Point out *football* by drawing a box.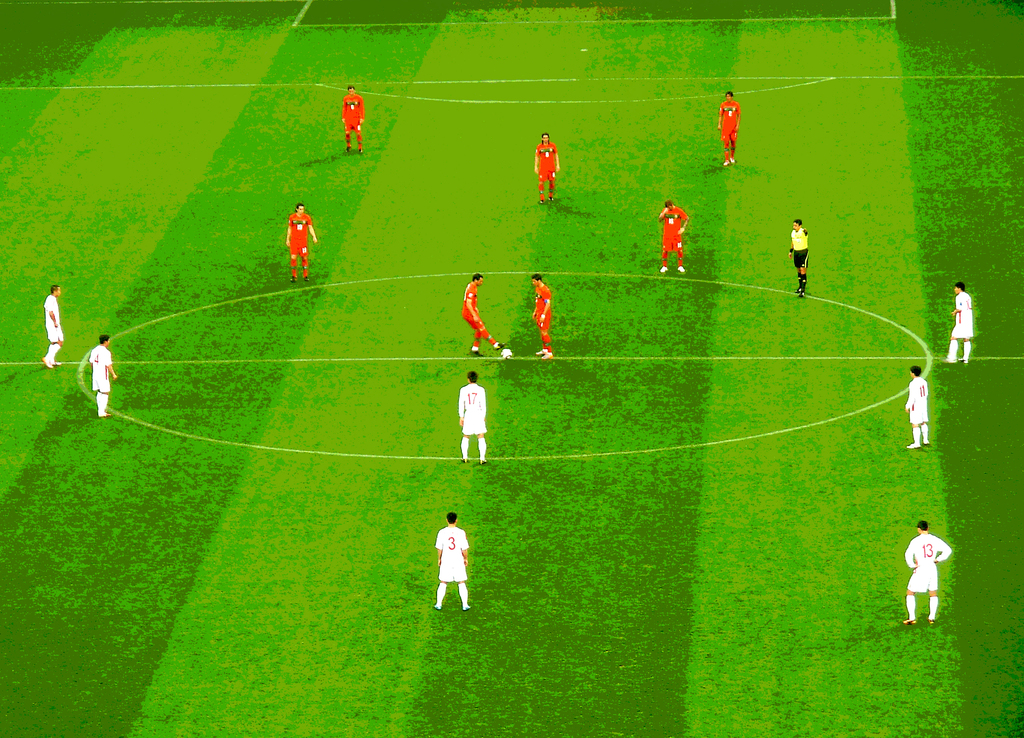
[left=497, top=345, right=513, bottom=361].
